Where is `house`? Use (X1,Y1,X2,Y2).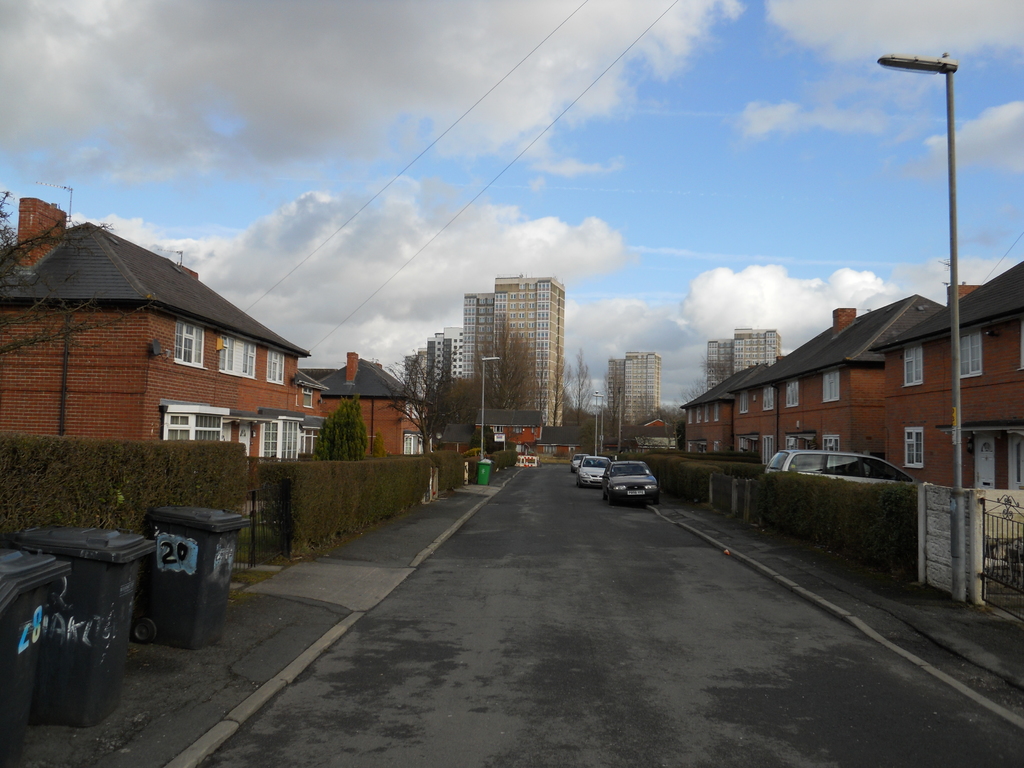
(600,348,660,431).
